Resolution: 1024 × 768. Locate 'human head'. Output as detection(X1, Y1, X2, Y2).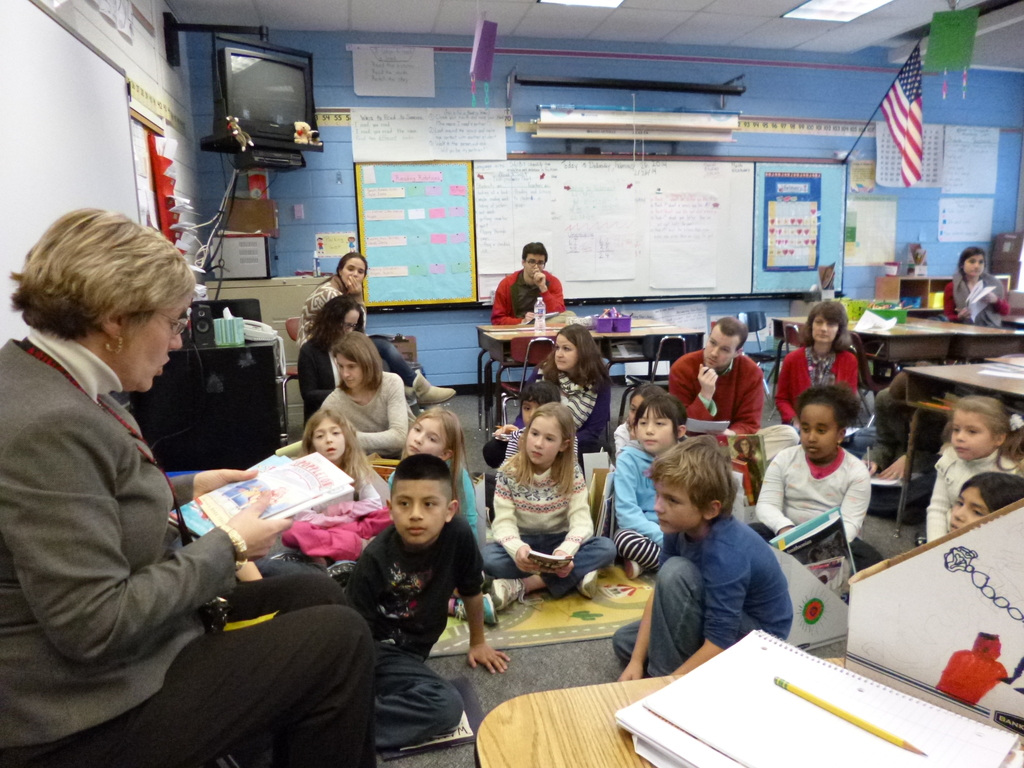
detection(337, 252, 370, 283).
